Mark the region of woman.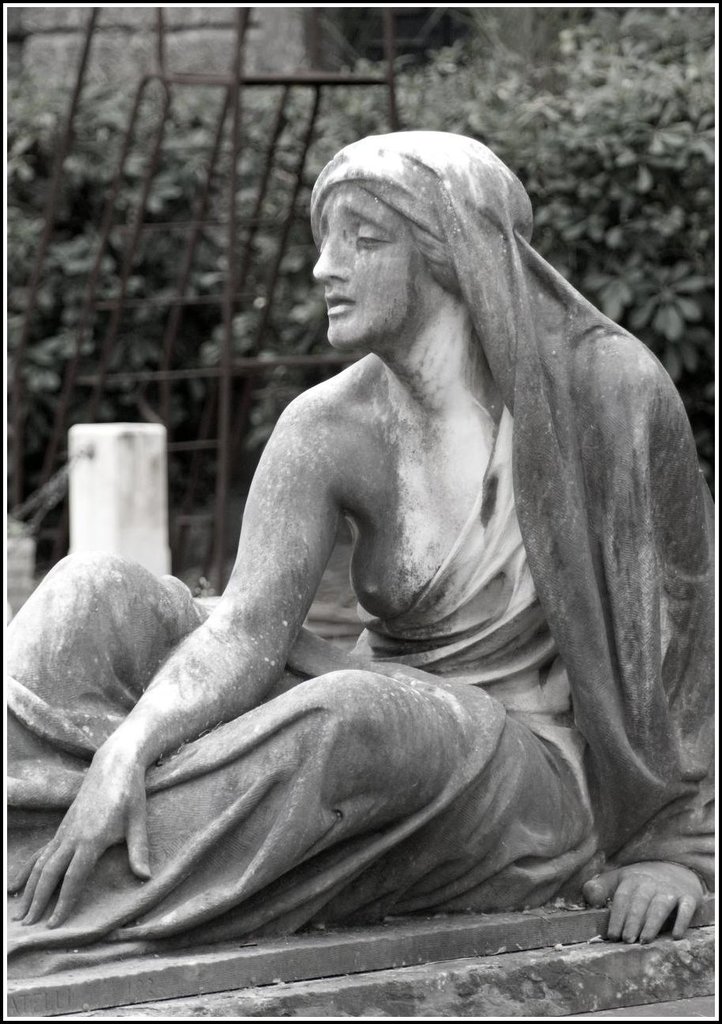
Region: rect(84, 96, 685, 962).
